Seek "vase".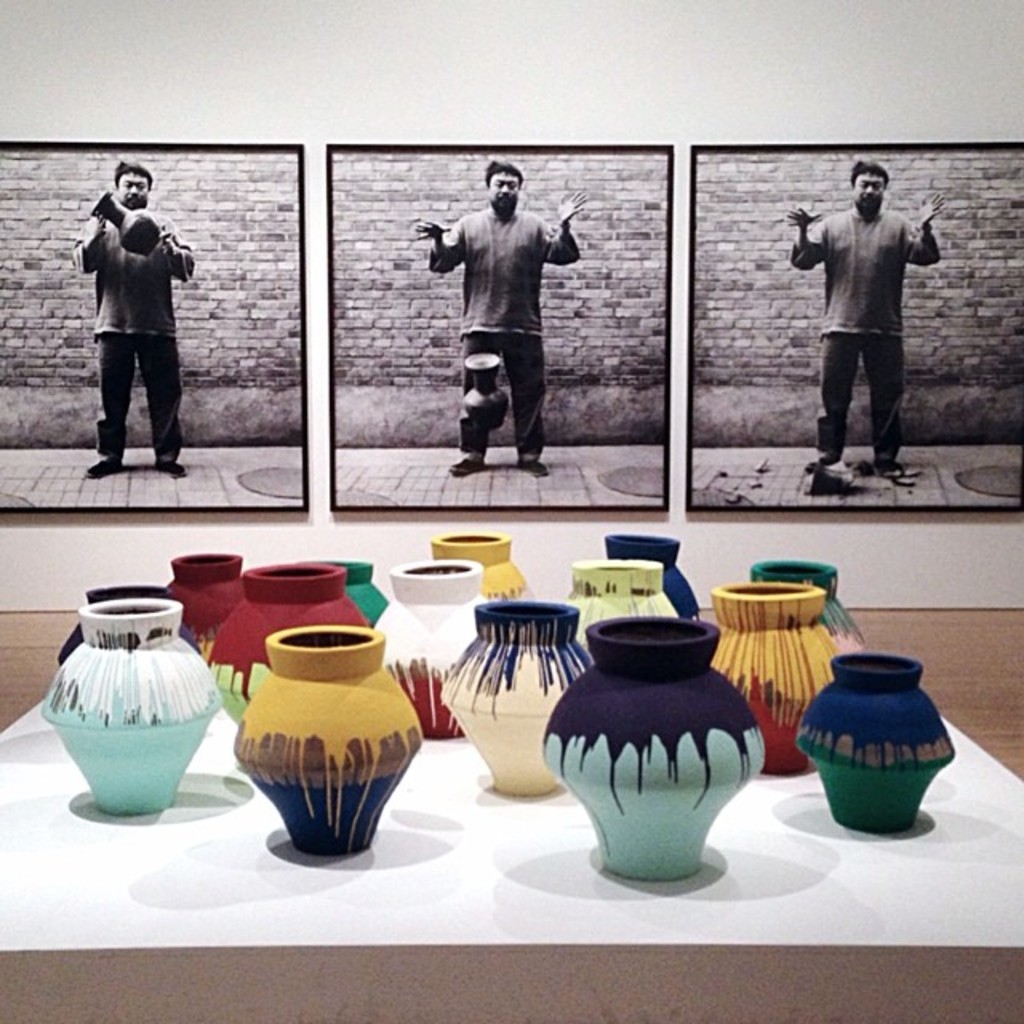
left=59, top=584, right=208, bottom=674.
